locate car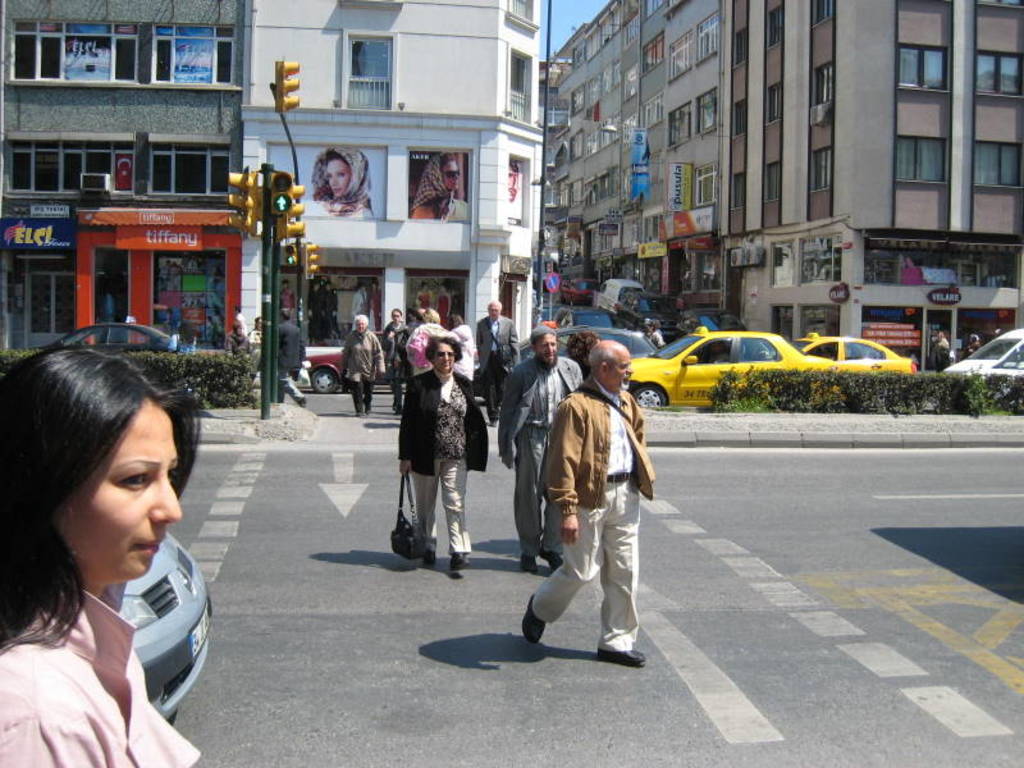
bbox(794, 335, 918, 370)
